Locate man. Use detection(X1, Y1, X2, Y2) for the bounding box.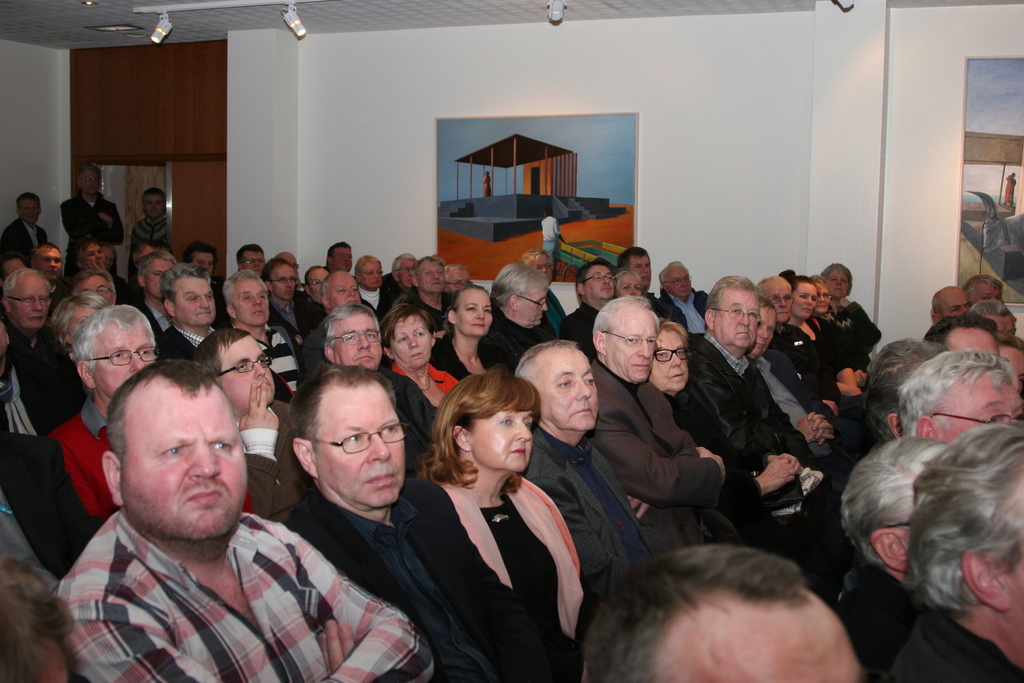
detection(589, 298, 729, 541).
